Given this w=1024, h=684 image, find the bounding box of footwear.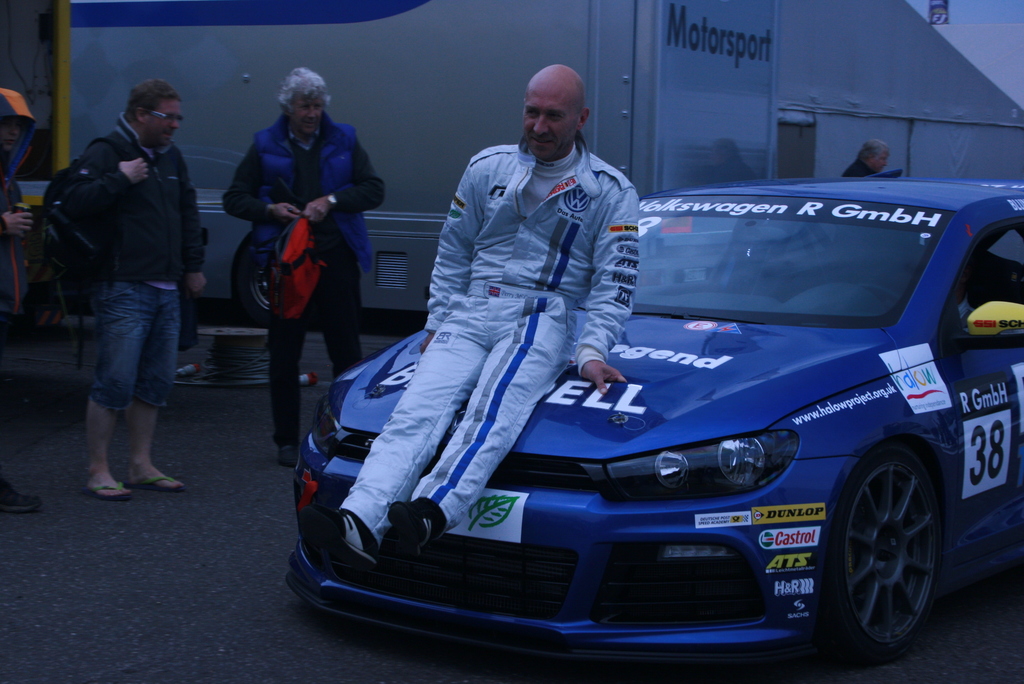
(left=126, top=475, right=184, bottom=494).
